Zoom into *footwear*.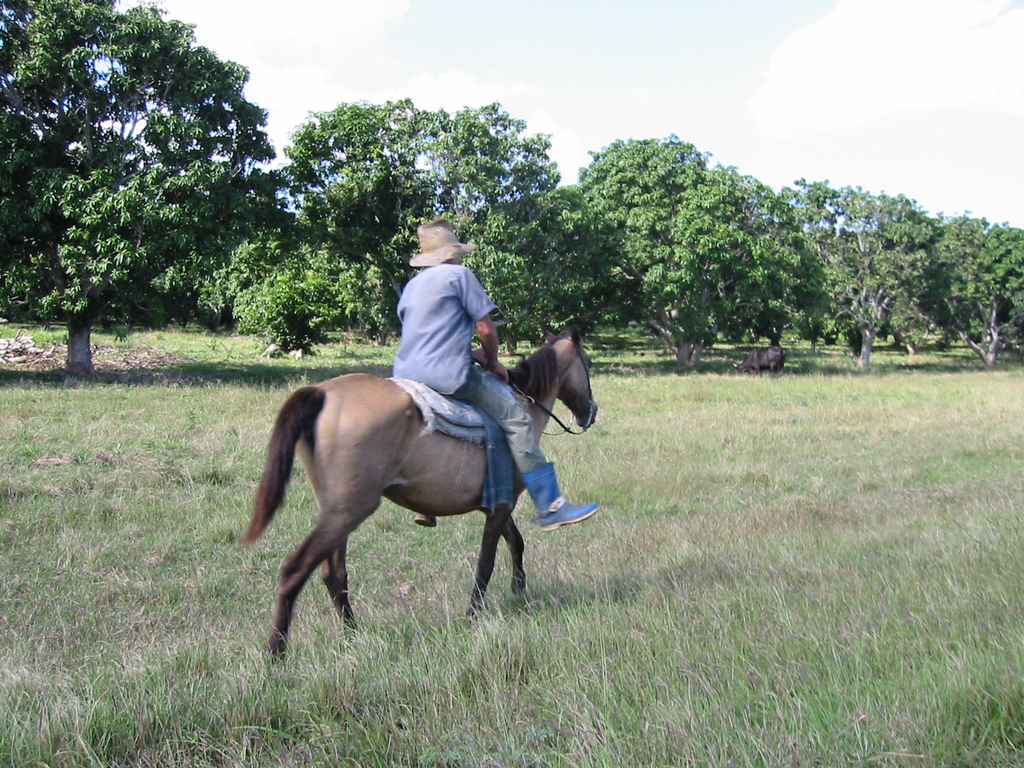
Zoom target: (413,512,438,529).
